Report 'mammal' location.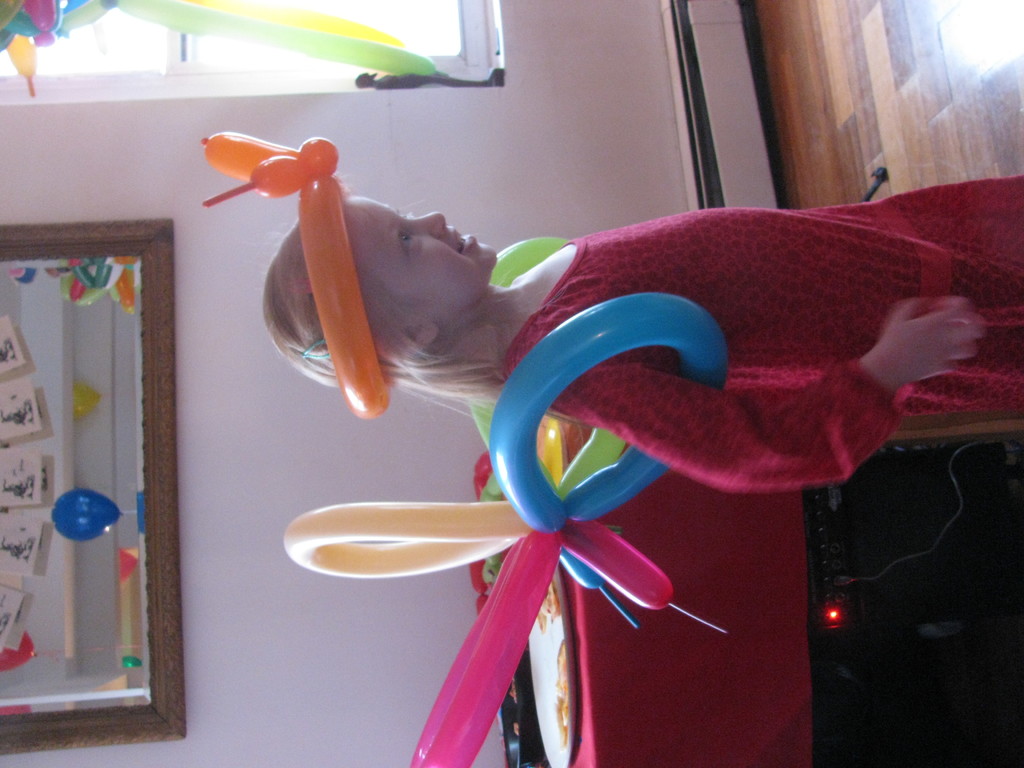
Report: (x1=264, y1=177, x2=1023, y2=491).
